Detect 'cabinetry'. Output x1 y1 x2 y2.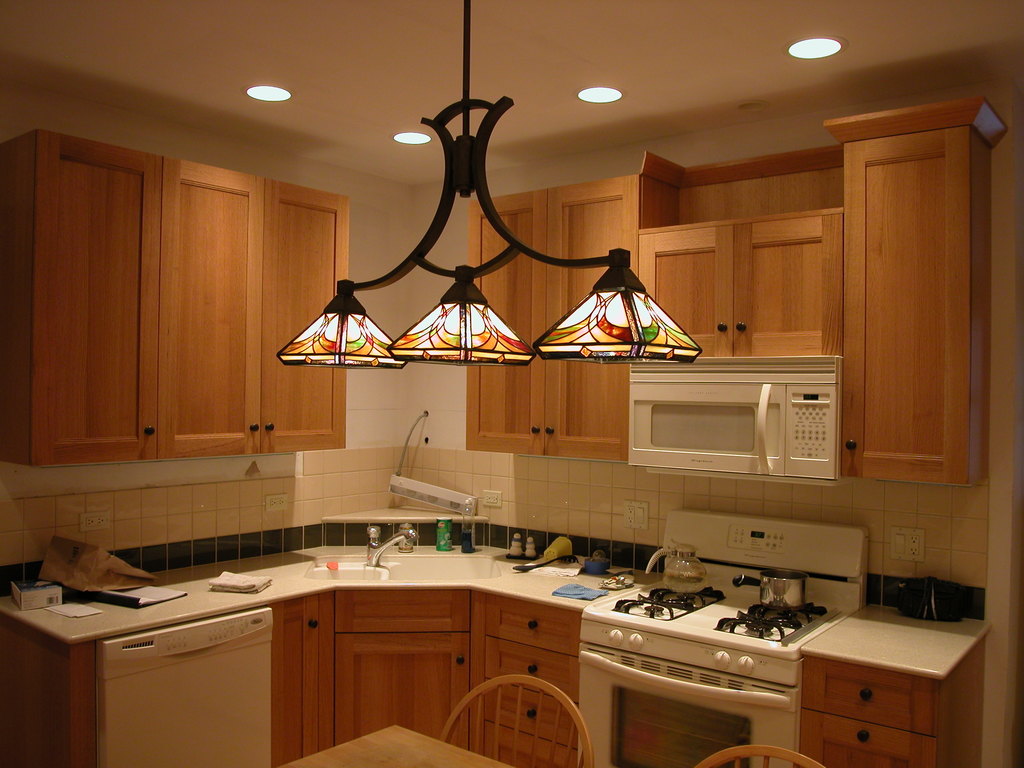
455 118 1014 482.
